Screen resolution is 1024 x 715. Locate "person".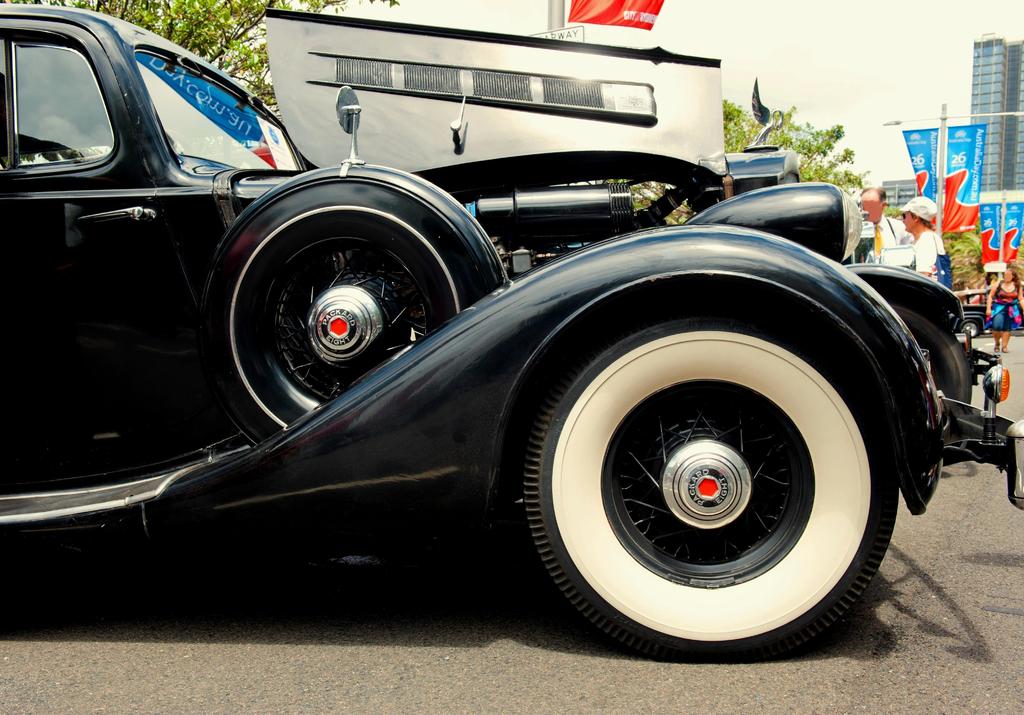
867 187 917 270.
